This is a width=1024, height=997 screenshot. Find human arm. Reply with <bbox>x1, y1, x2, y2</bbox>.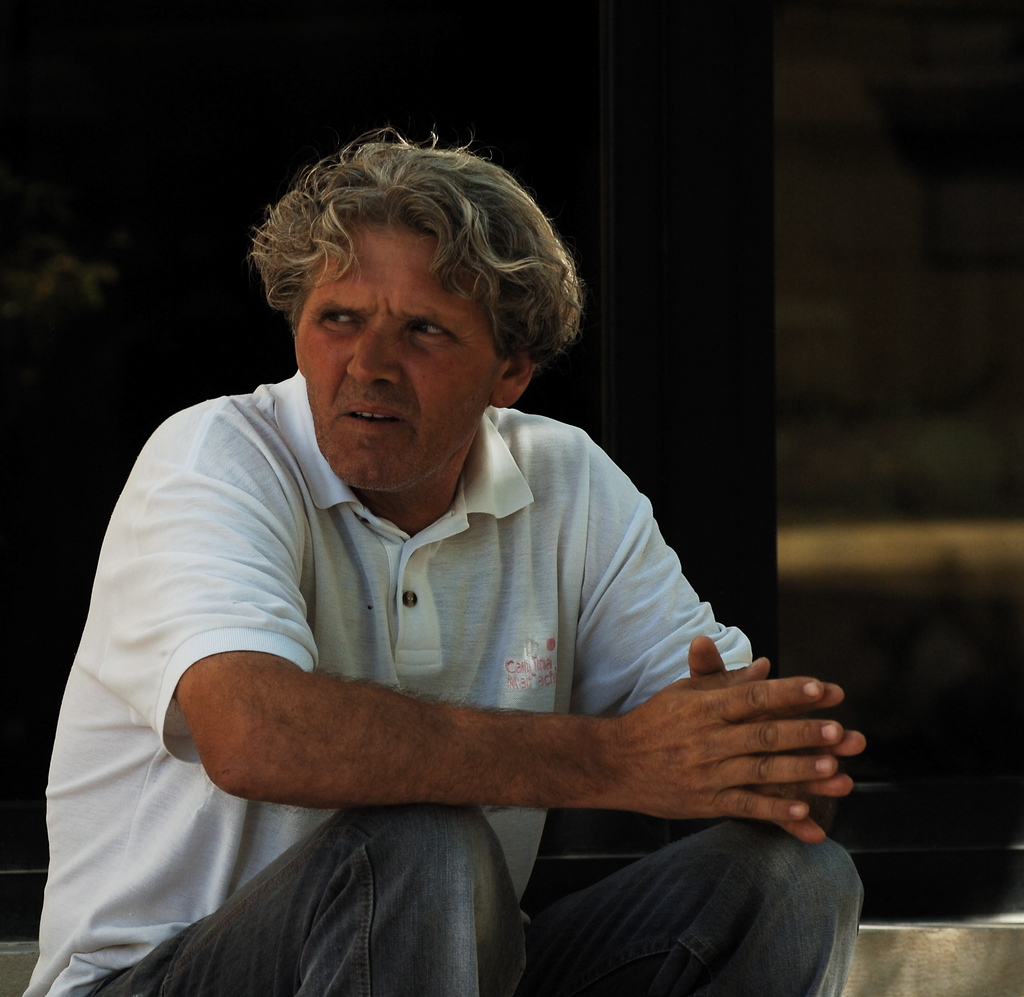
<bbox>576, 435, 861, 842</bbox>.
